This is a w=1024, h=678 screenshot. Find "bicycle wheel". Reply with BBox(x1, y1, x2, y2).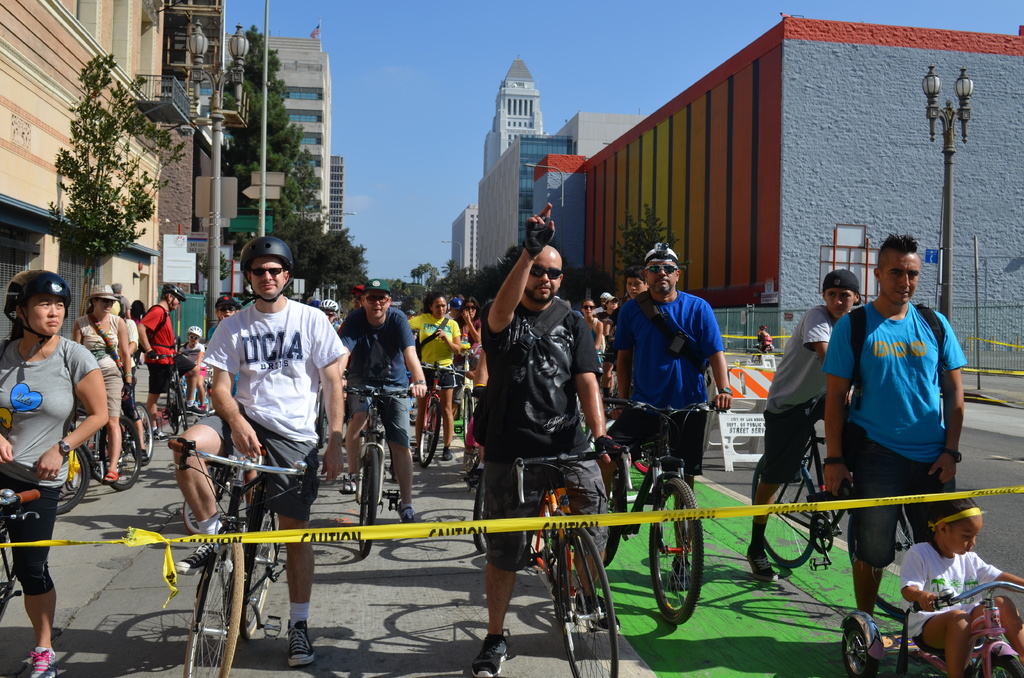
BBox(561, 527, 620, 677).
